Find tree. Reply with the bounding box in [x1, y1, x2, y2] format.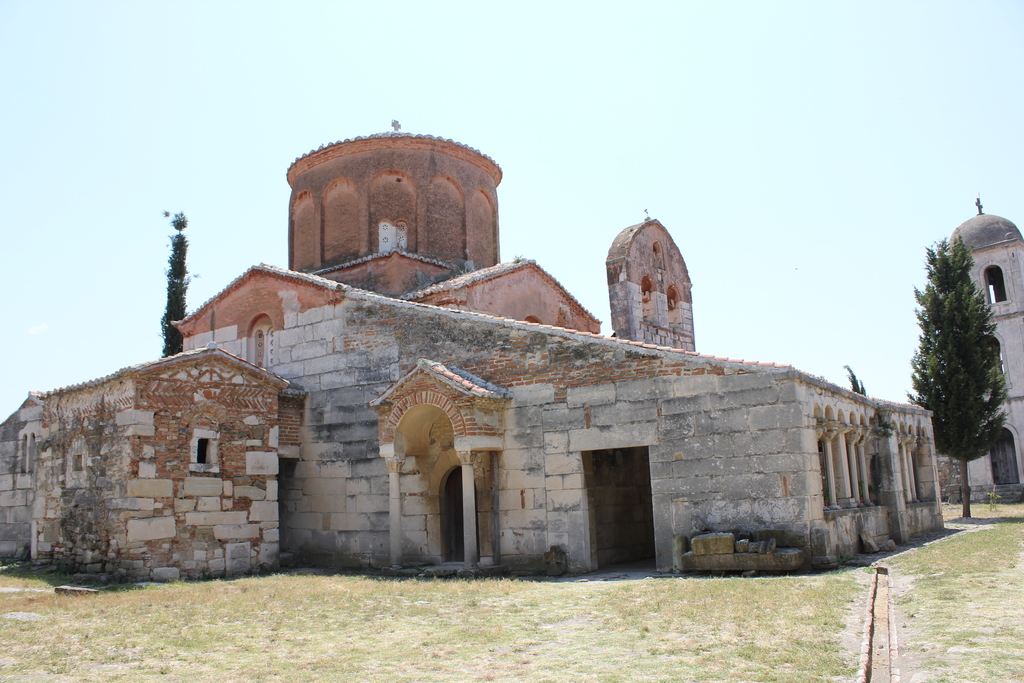
[922, 191, 1018, 498].
